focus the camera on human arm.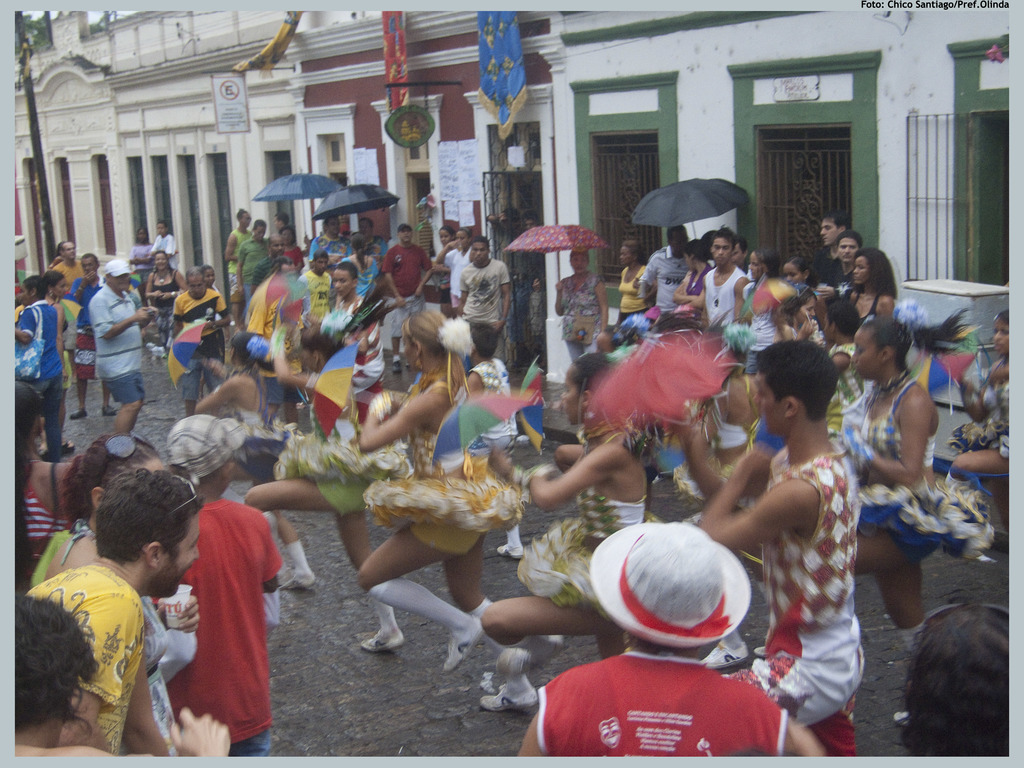
Focus region: (left=223, top=229, right=238, bottom=263).
